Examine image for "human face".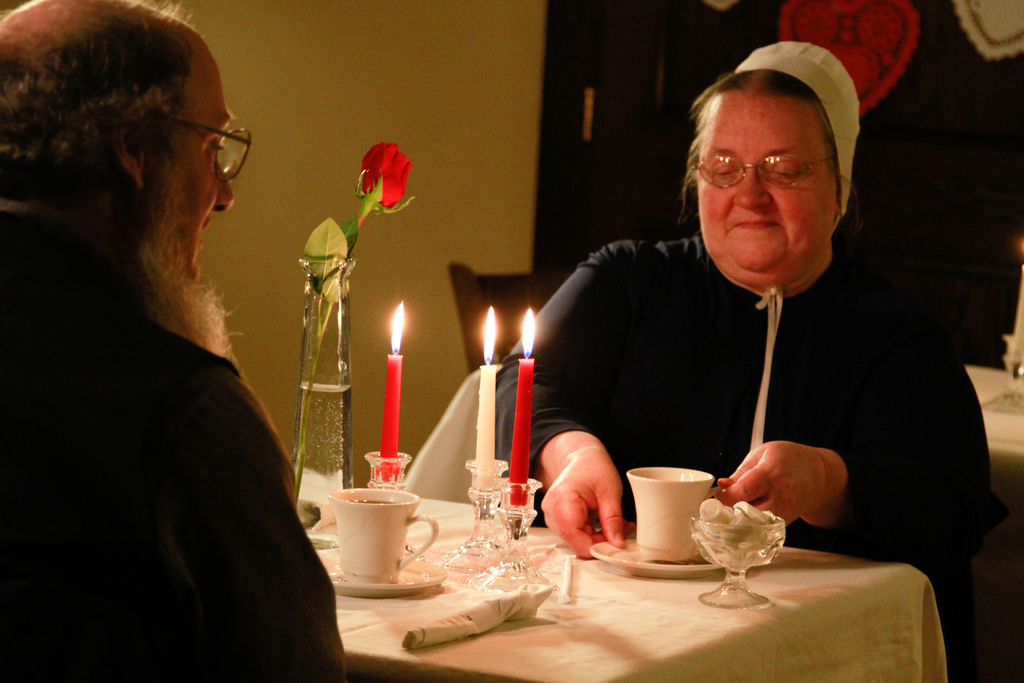
Examination result: {"x1": 154, "y1": 53, "x2": 238, "y2": 299}.
